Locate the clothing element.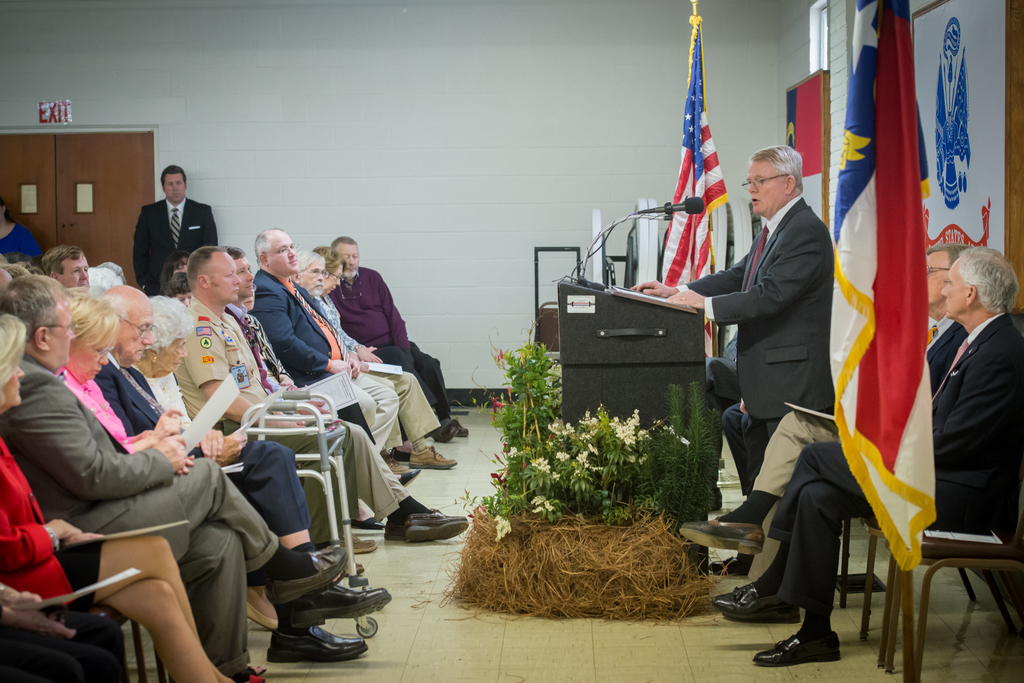
Element bbox: detection(133, 200, 220, 291).
